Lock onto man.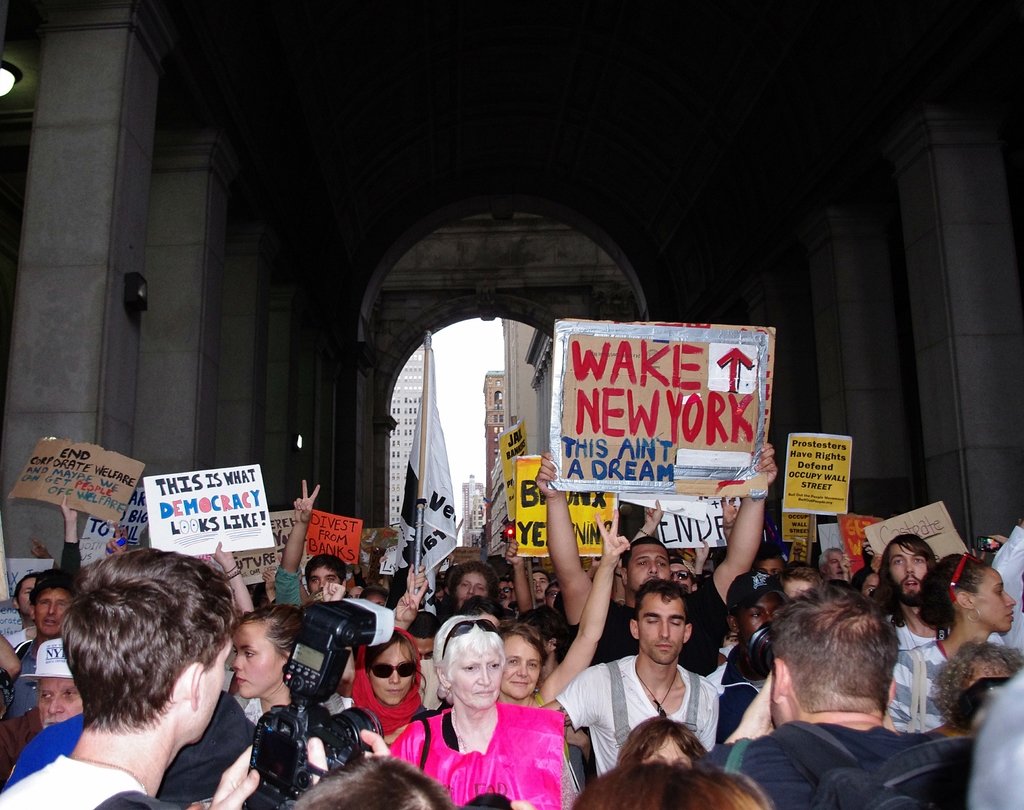
Locked: (left=704, top=578, right=982, bottom=809).
